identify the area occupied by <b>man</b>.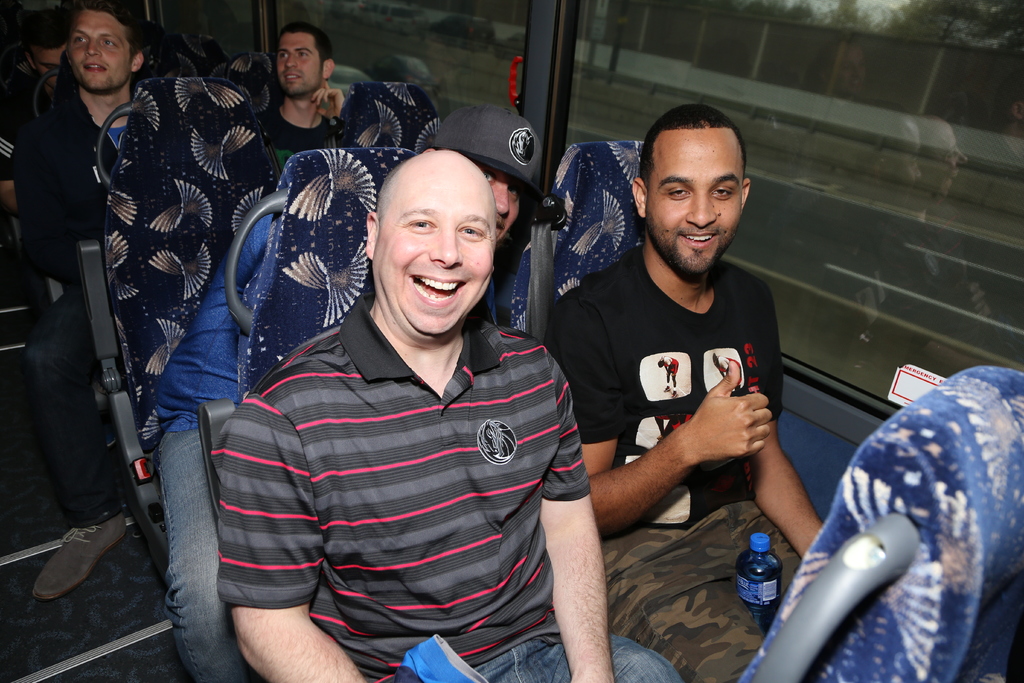
Area: 8/4/159/604.
